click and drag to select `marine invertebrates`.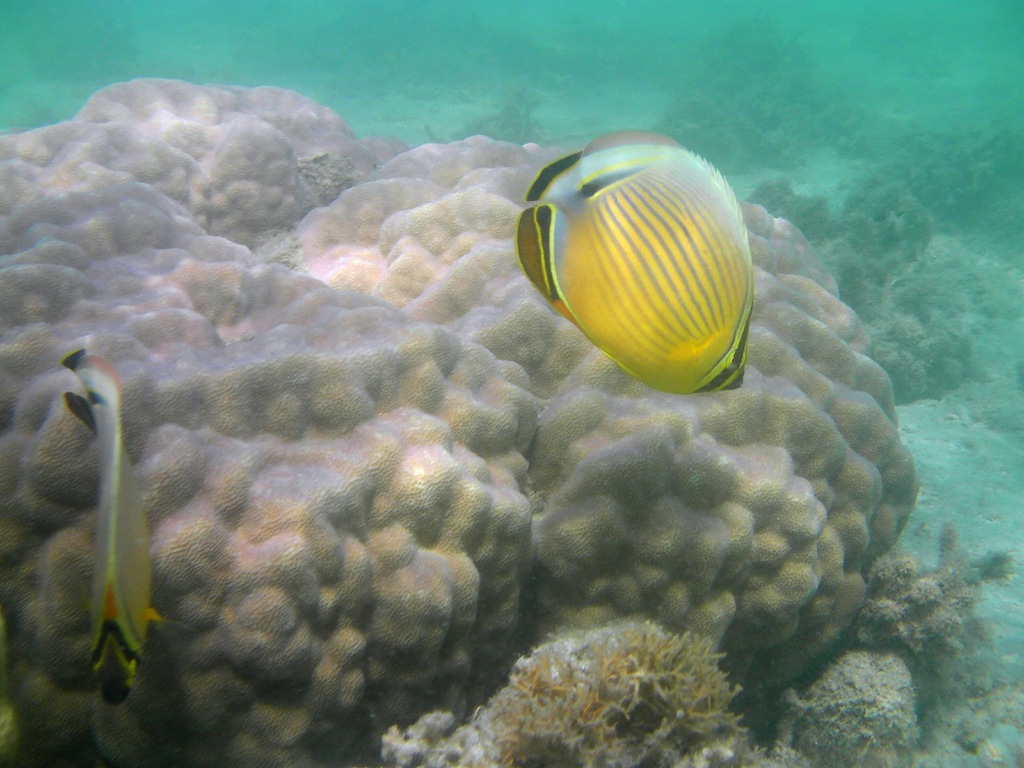
Selection: [833,161,959,339].
